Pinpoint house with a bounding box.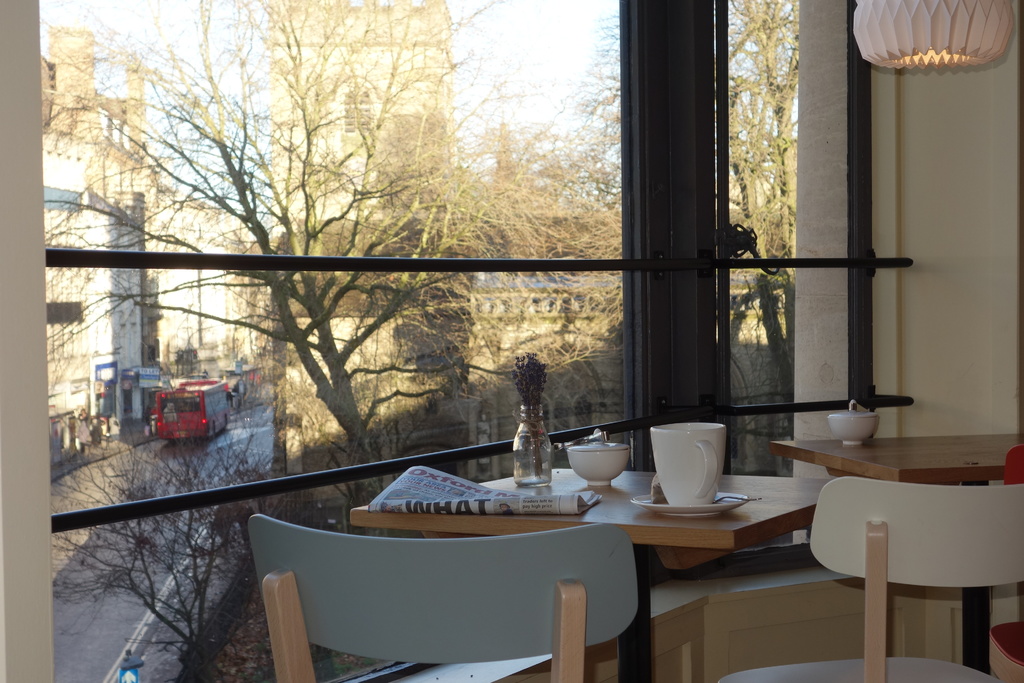
38:129:246:454.
